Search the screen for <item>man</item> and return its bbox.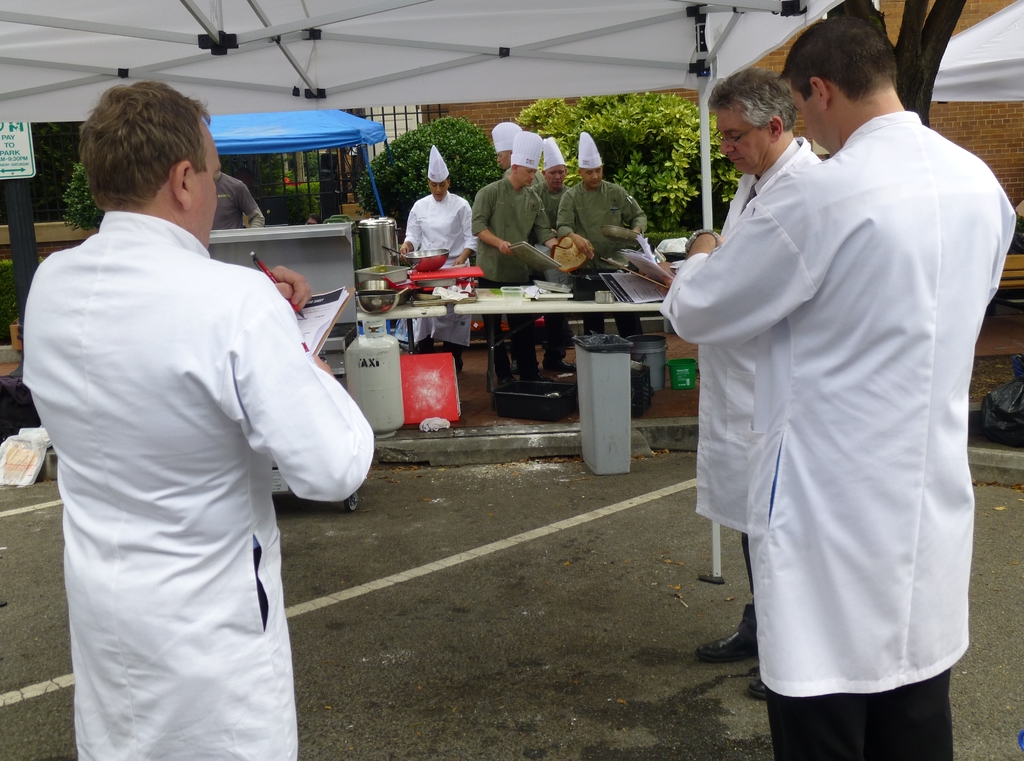
Found: bbox(534, 129, 598, 335).
